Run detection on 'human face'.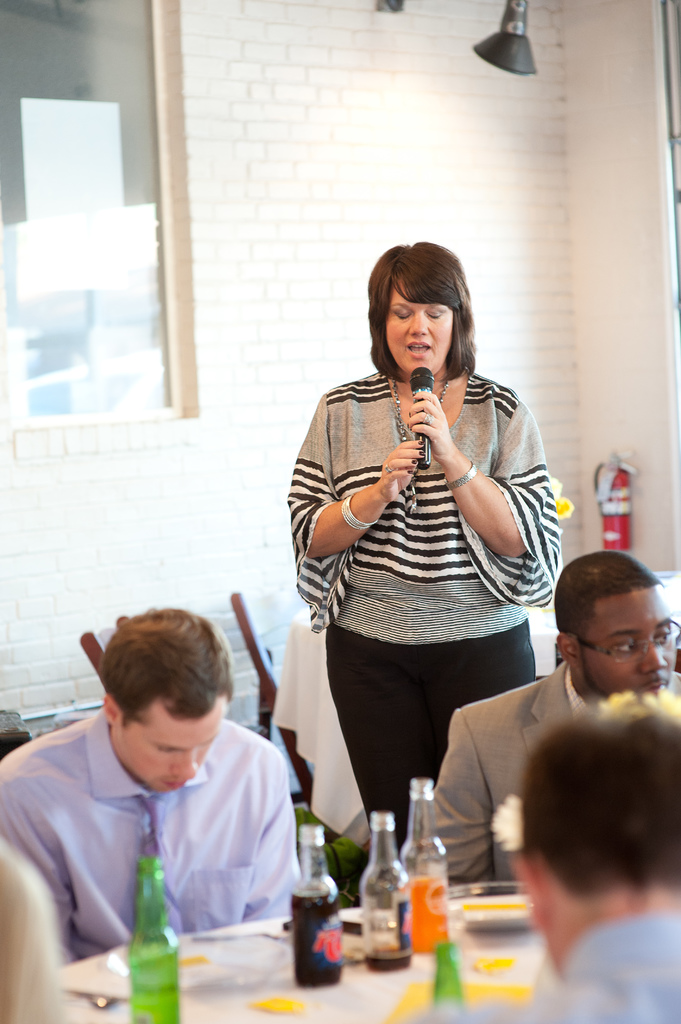
Result: locate(386, 274, 456, 381).
